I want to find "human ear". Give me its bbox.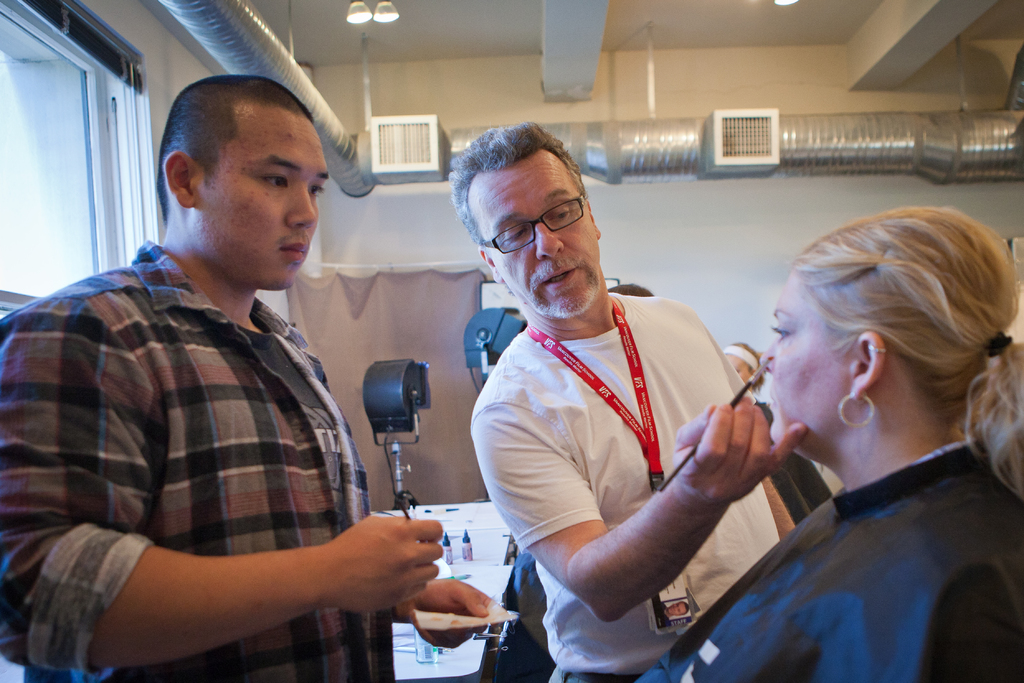
586, 200, 602, 240.
